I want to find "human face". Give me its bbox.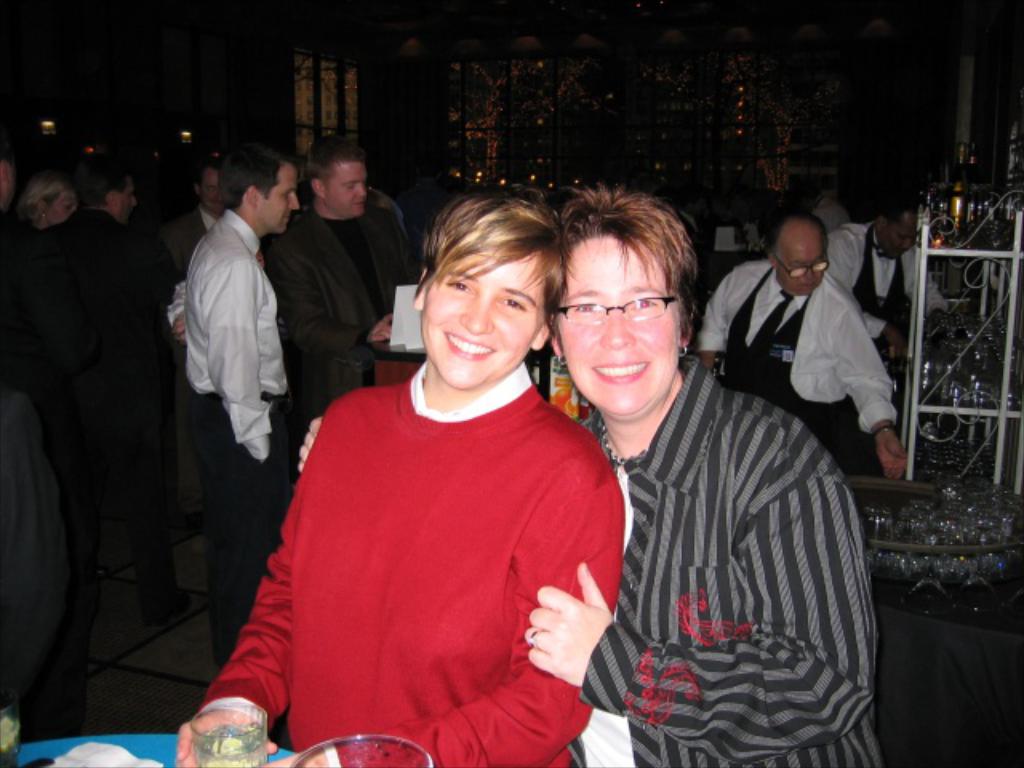
[x1=882, y1=216, x2=920, y2=258].
